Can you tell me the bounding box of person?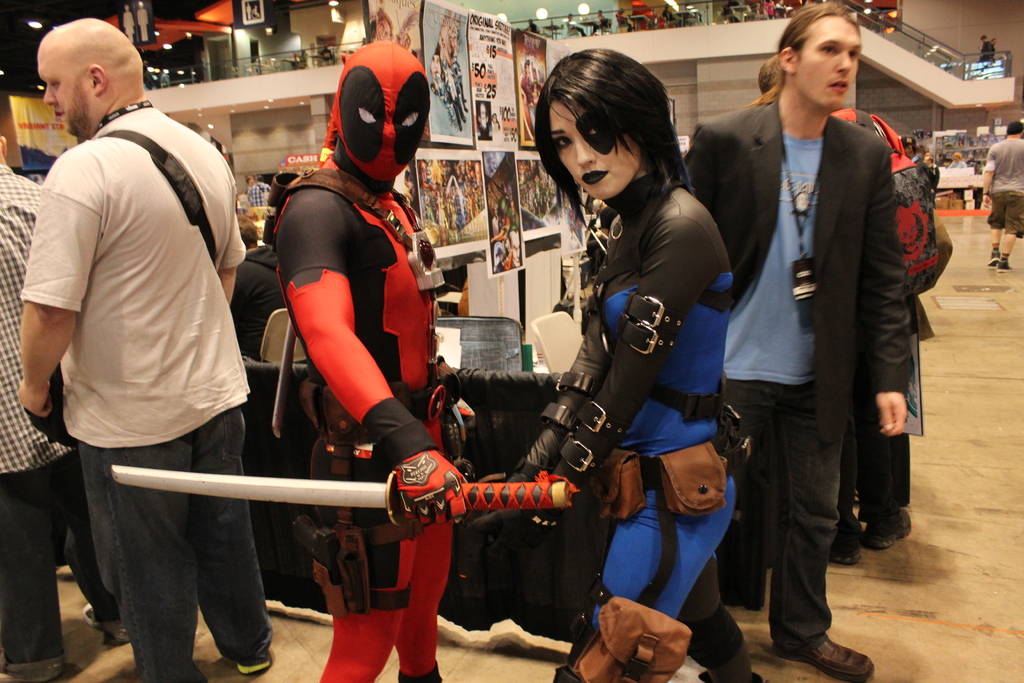
Rect(431, 56, 463, 132).
